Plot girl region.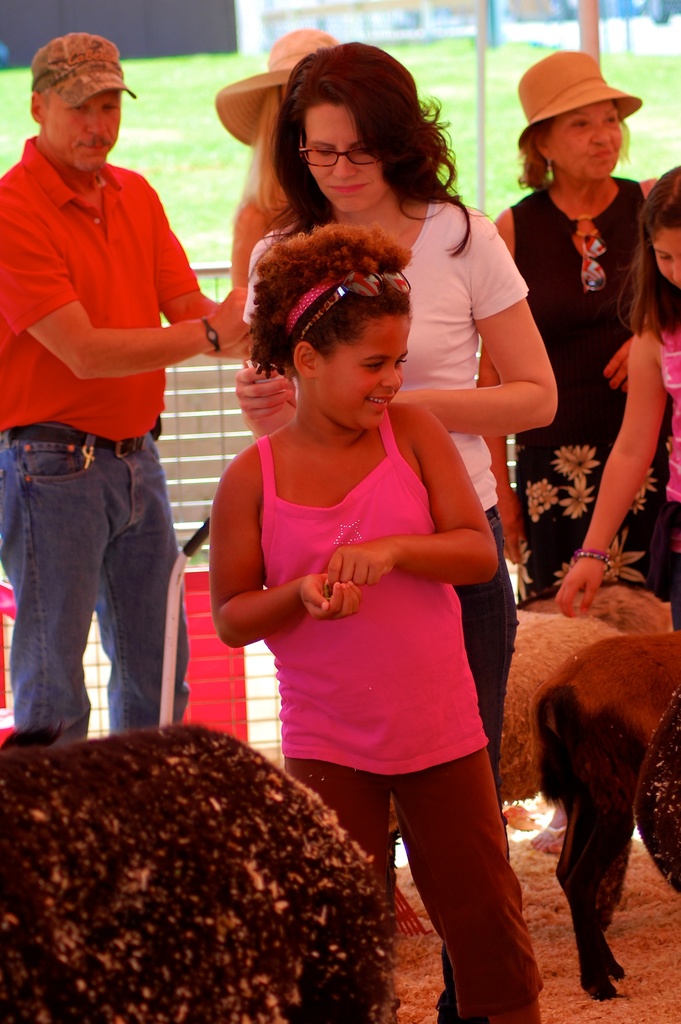
Plotted at 236,43,559,785.
